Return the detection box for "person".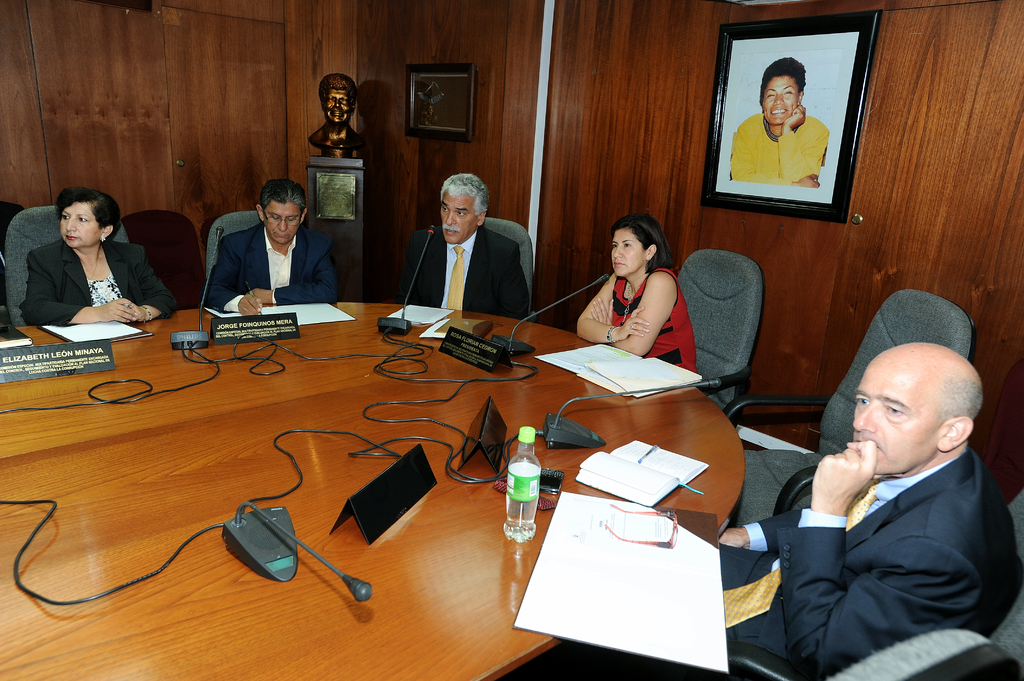
crop(204, 182, 335, 316).
